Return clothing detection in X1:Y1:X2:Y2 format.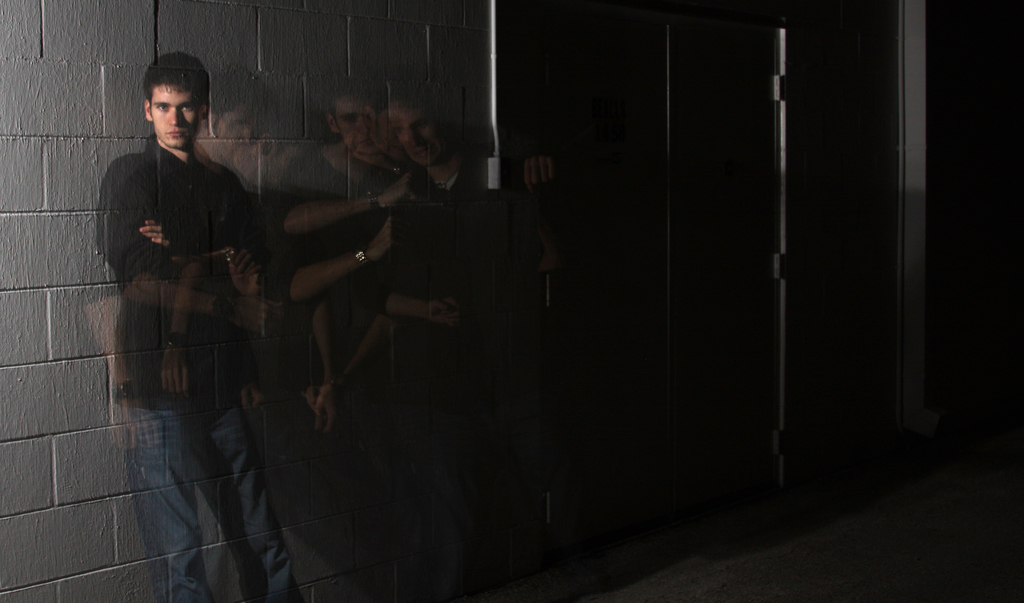
390:162:527:602.
